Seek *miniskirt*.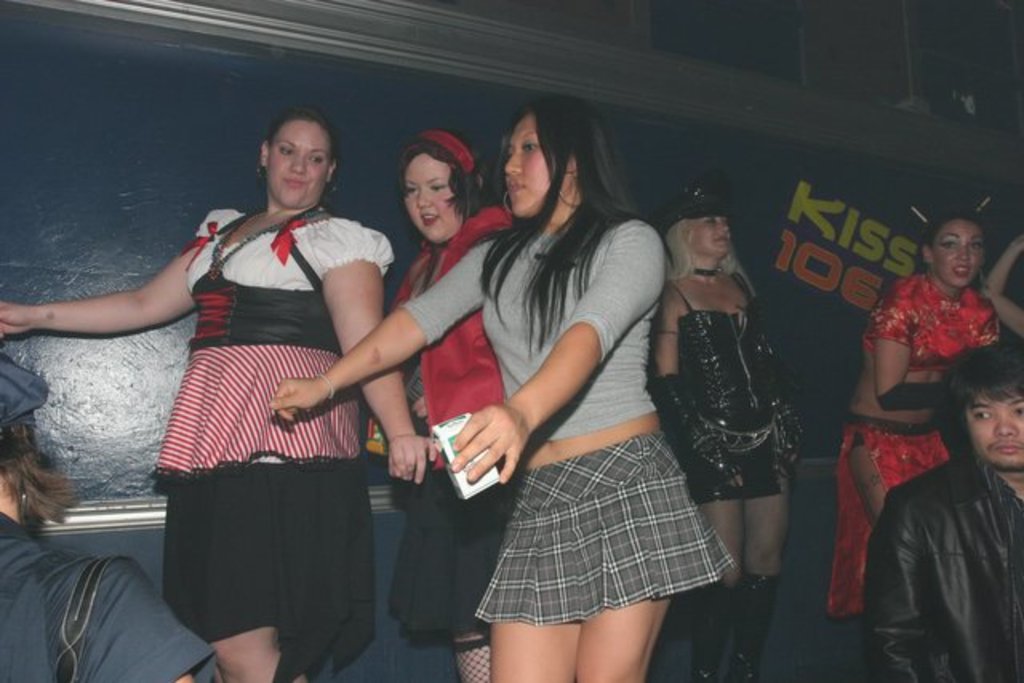
rect(158, 456, 373, 681).
